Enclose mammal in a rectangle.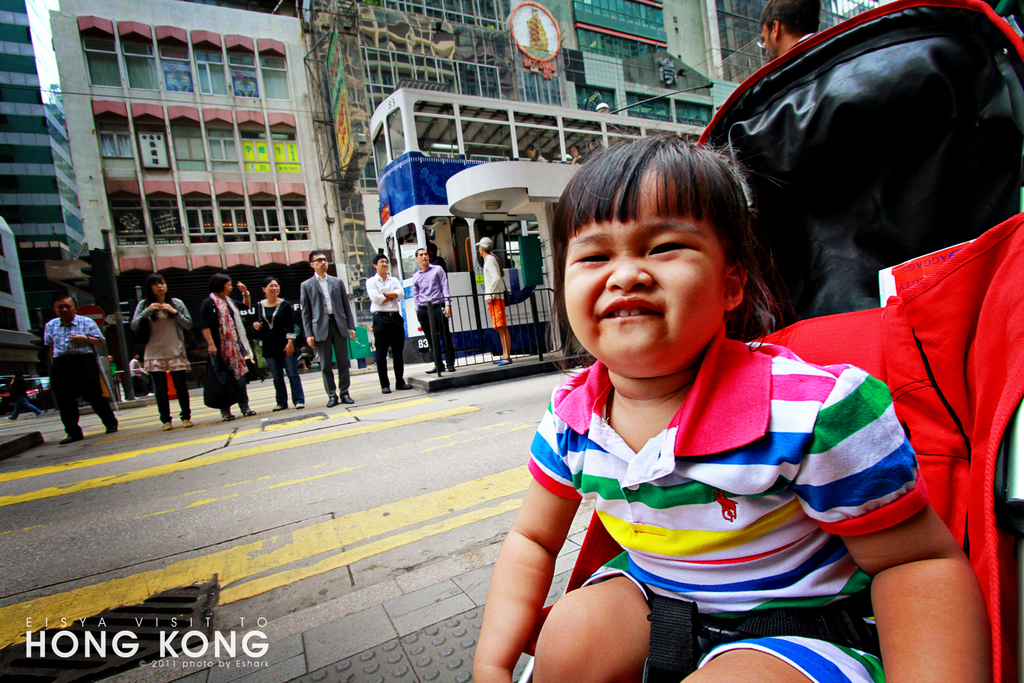
(753, 0, 822, 56).
